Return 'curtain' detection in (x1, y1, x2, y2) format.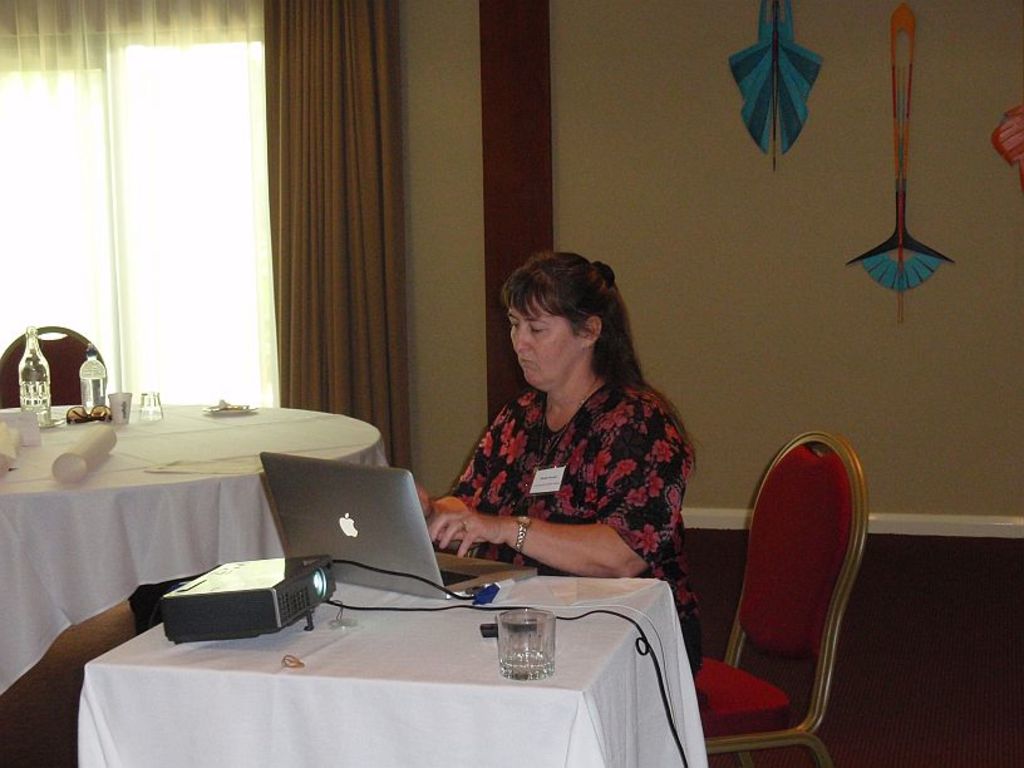
(0, 0, 277, 414).
